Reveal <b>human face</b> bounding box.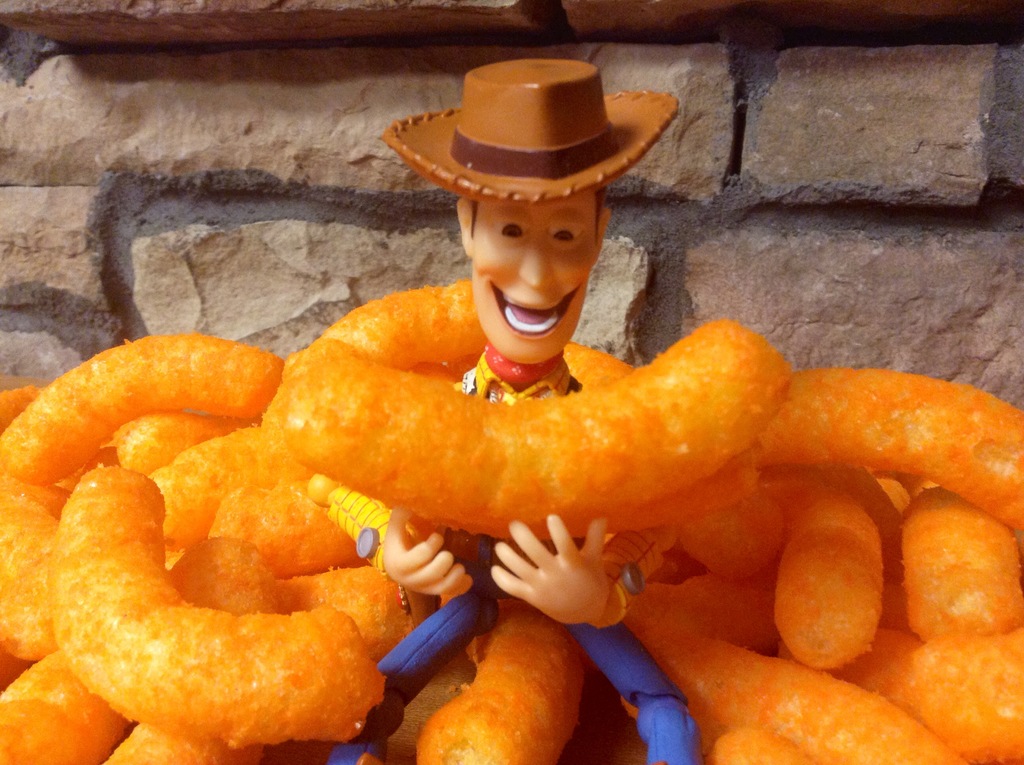
Revealed: (471, 190, 599, 364).
